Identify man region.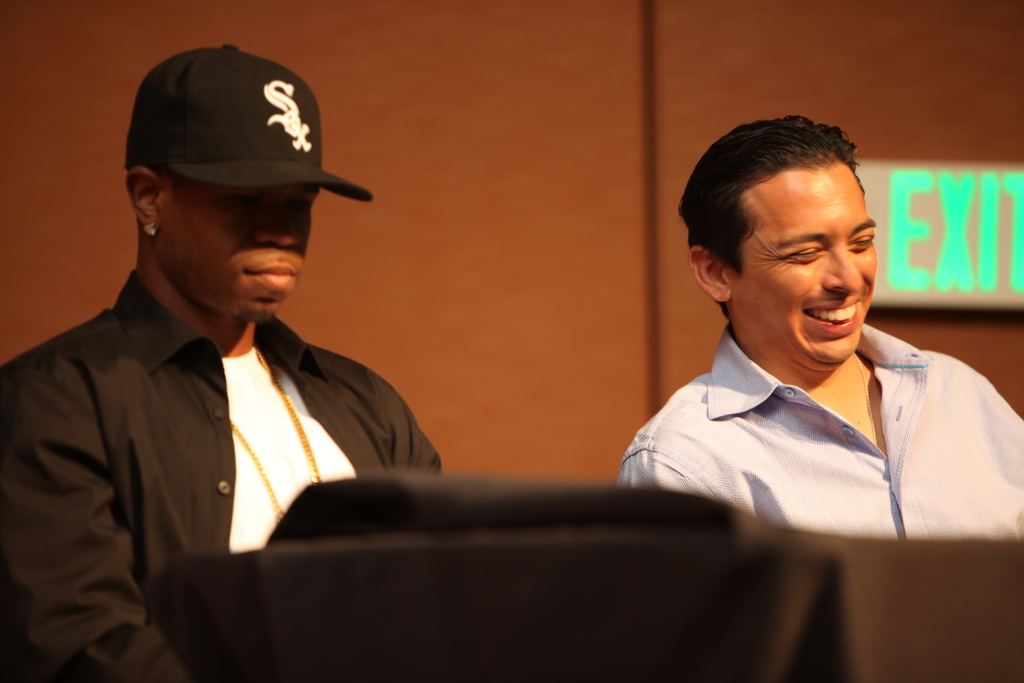
Region: 595, 134, 1023, 569.
